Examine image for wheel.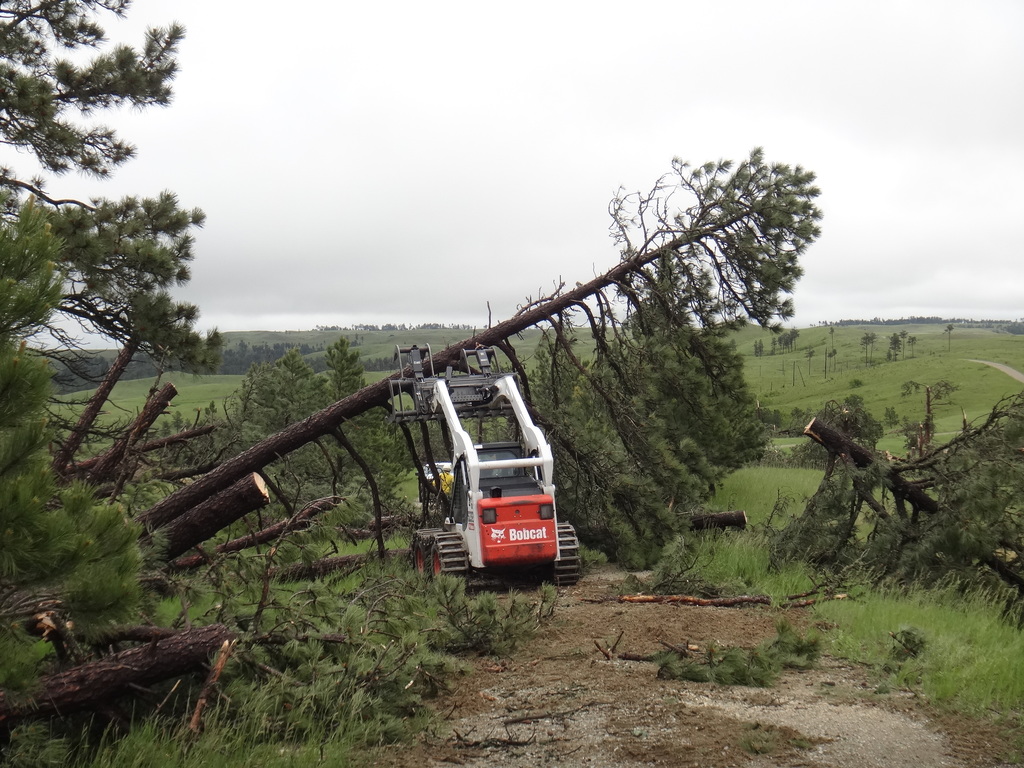
Examination result: box=[412, 529, 443, 580].
